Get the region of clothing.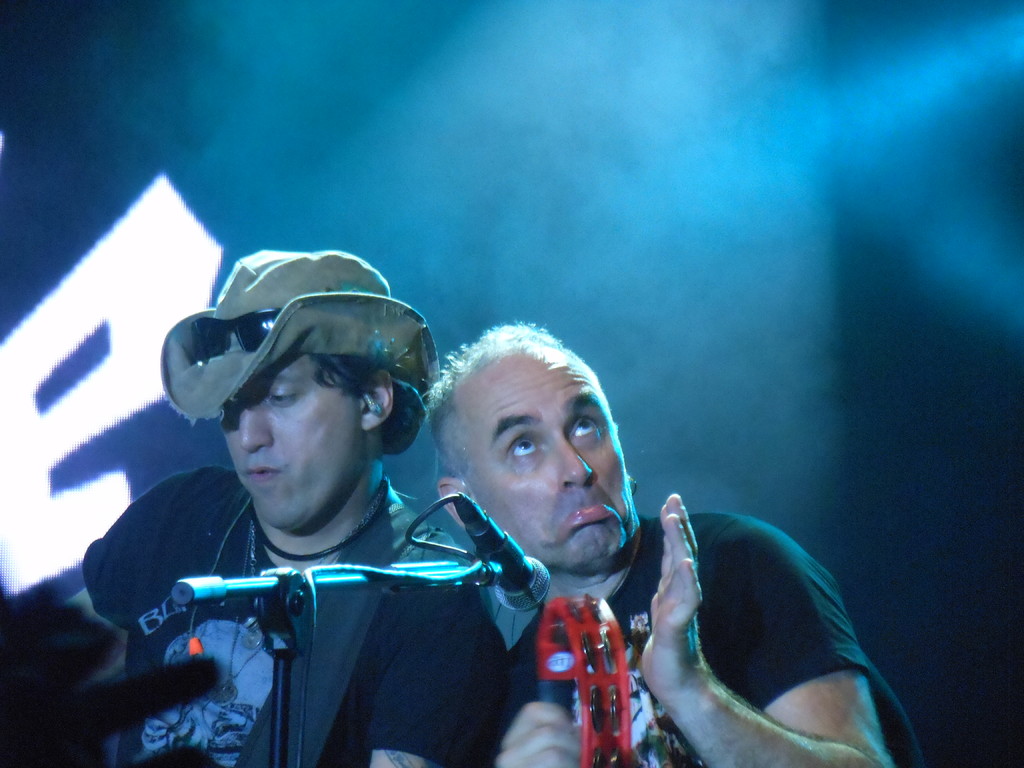
{"x1": 484, "y1": 516, "x2": 925, "y2": 767}.
